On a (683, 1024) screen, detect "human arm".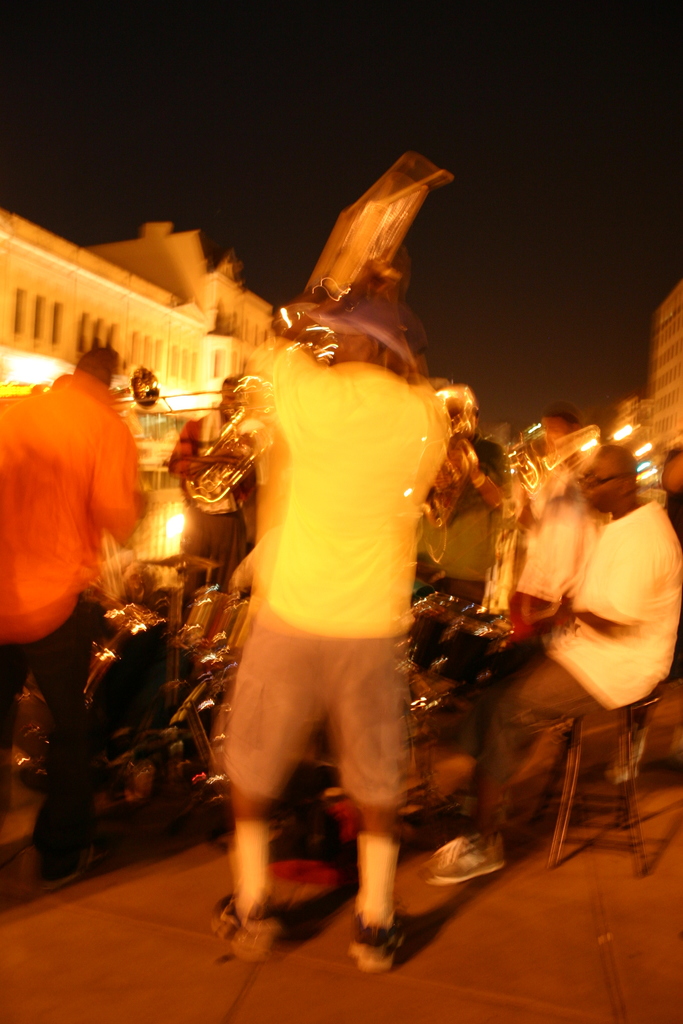
locate(87, 419, 157, 543).
